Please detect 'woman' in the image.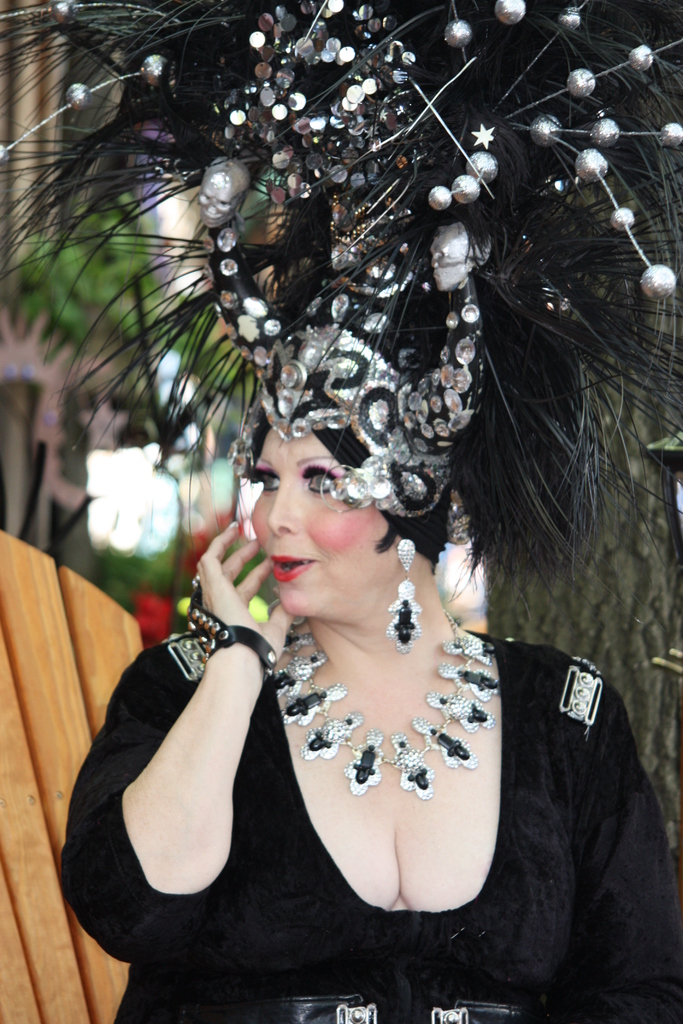
(x1=100, y1=198, x2=626, y2=977).
